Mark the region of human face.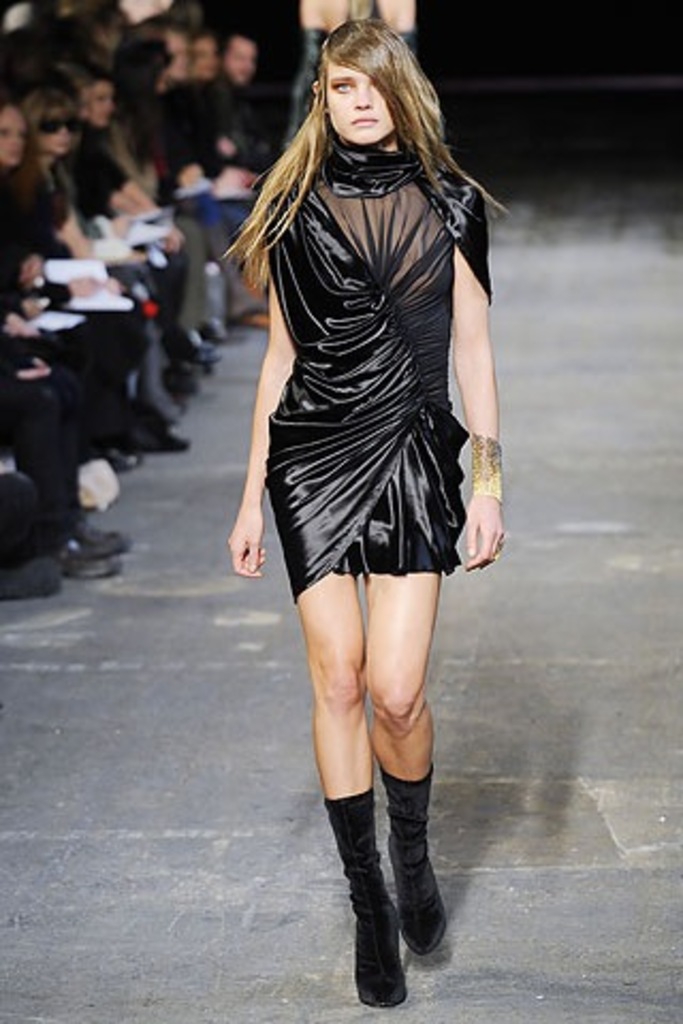
Region: (331,55,397,143).
